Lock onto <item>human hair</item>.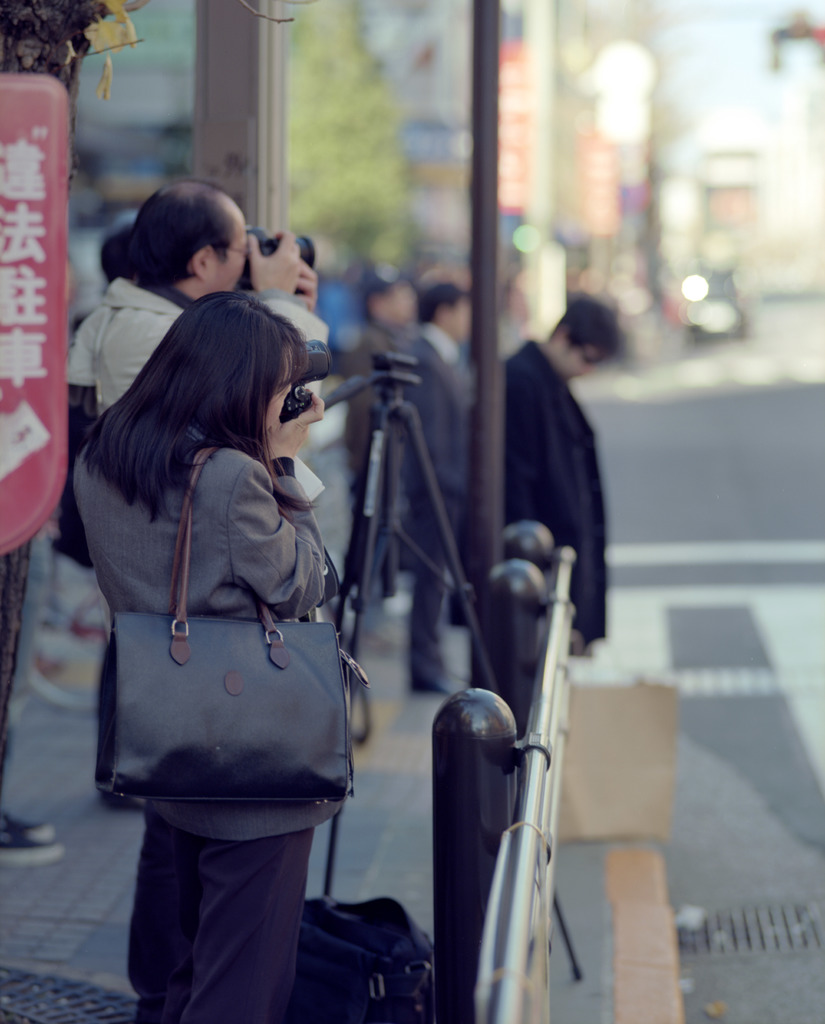
Locked: crop(72, 298, 316, 546).
